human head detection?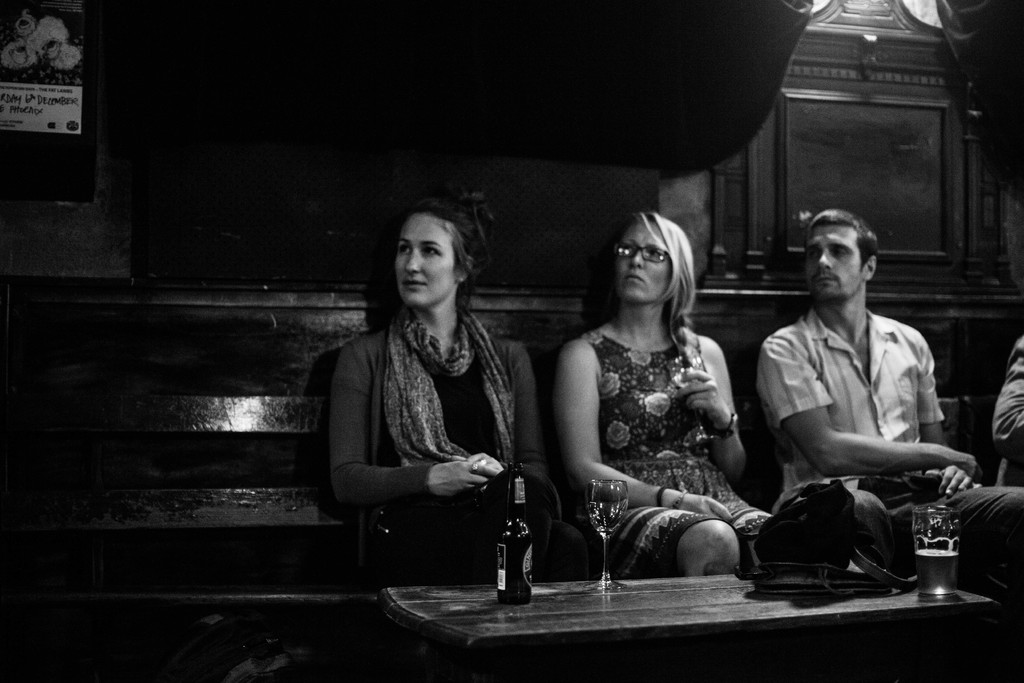
detection(381, 200, 476, 301)
